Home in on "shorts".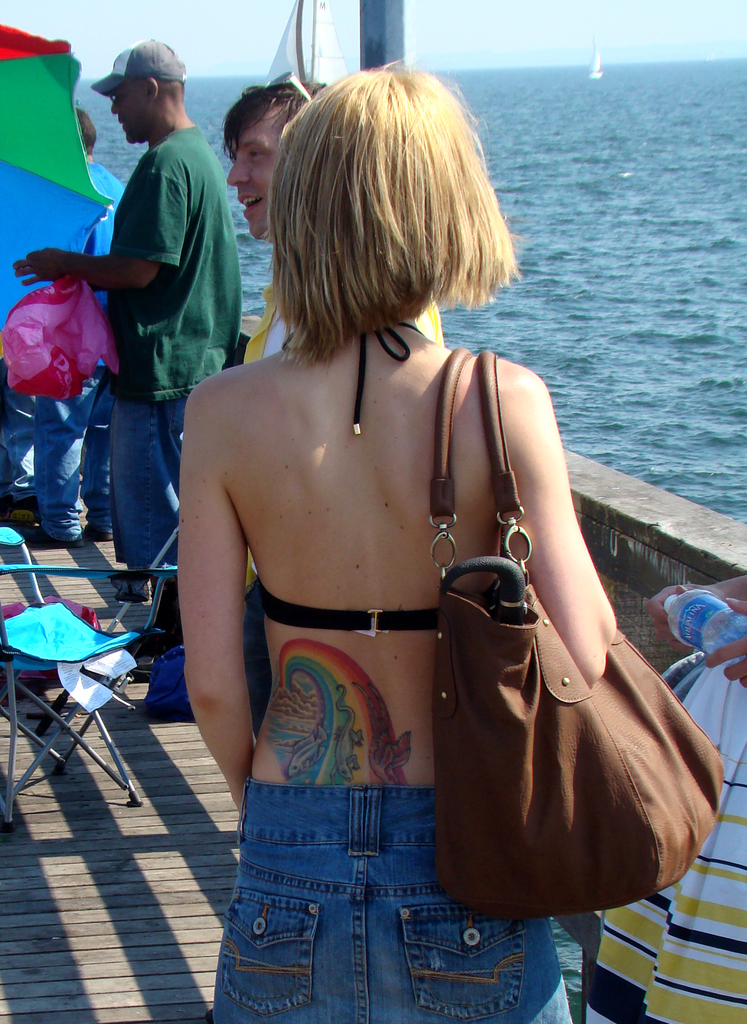
Homed in at 217/723/566/1023.
